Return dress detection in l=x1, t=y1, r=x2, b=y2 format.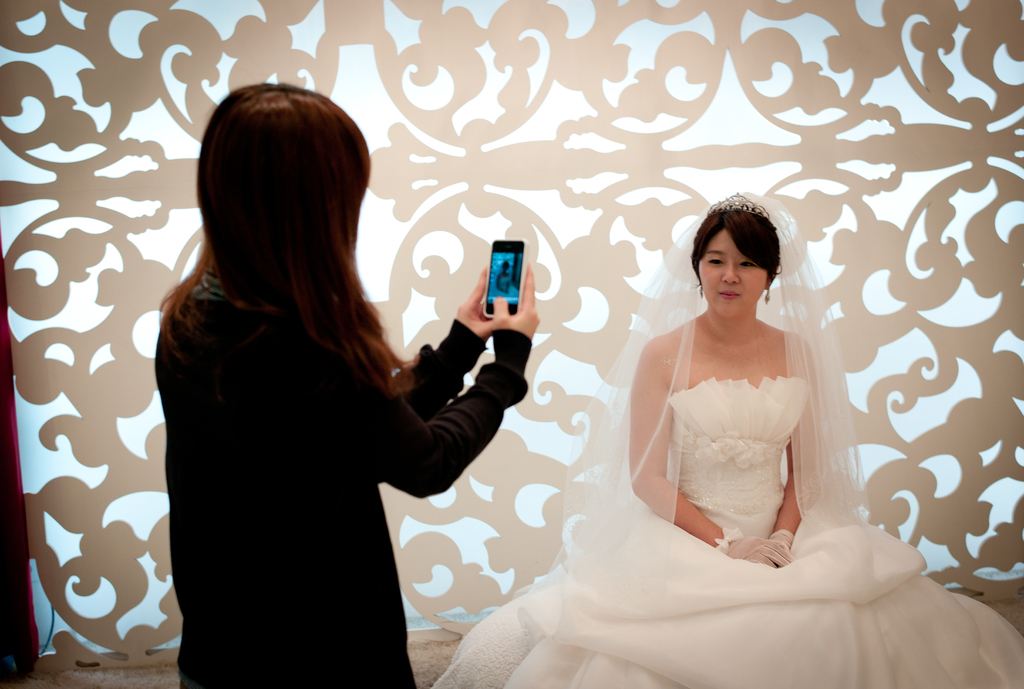
l=431, t=374, r=1023, b=688.
